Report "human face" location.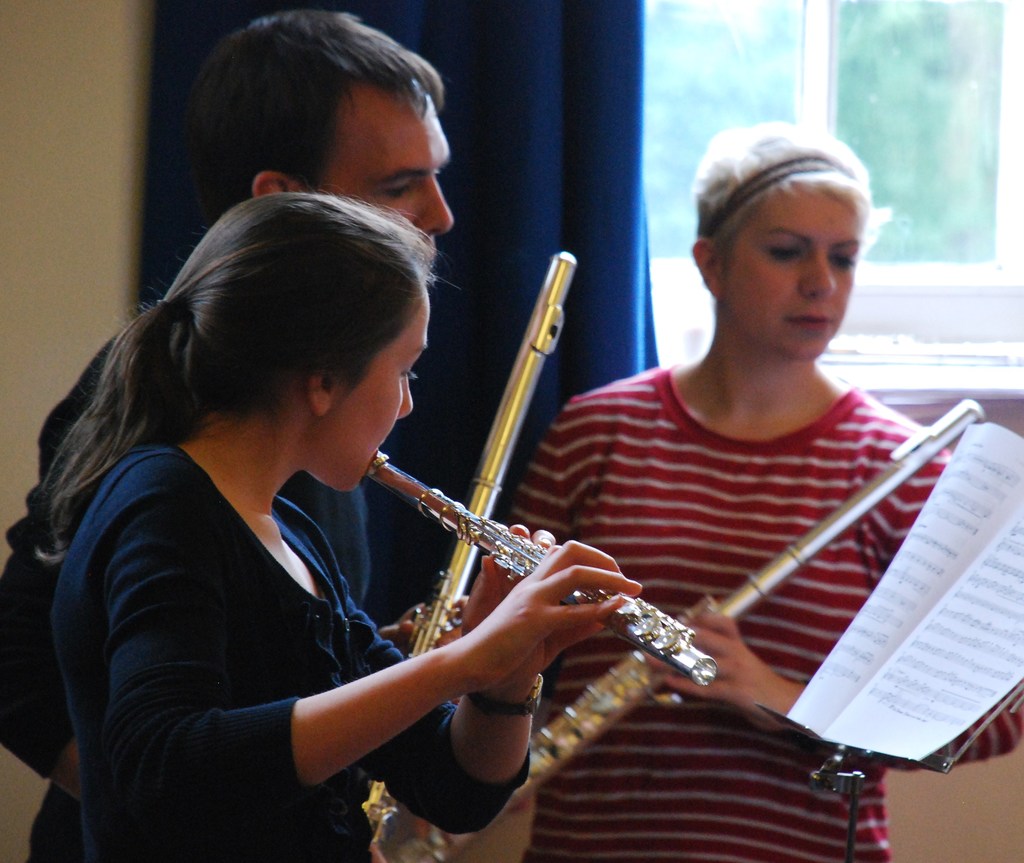
Report: locate(306, 289, 429, 496).
